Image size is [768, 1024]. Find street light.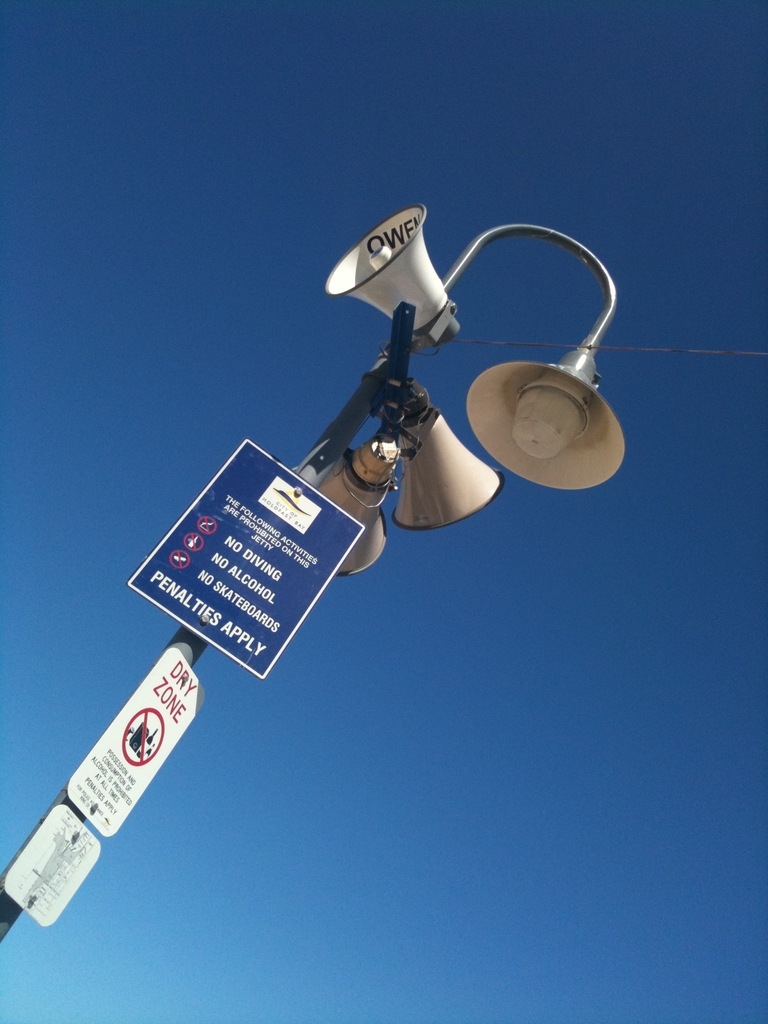
box=[0, 215, 623, 941].
